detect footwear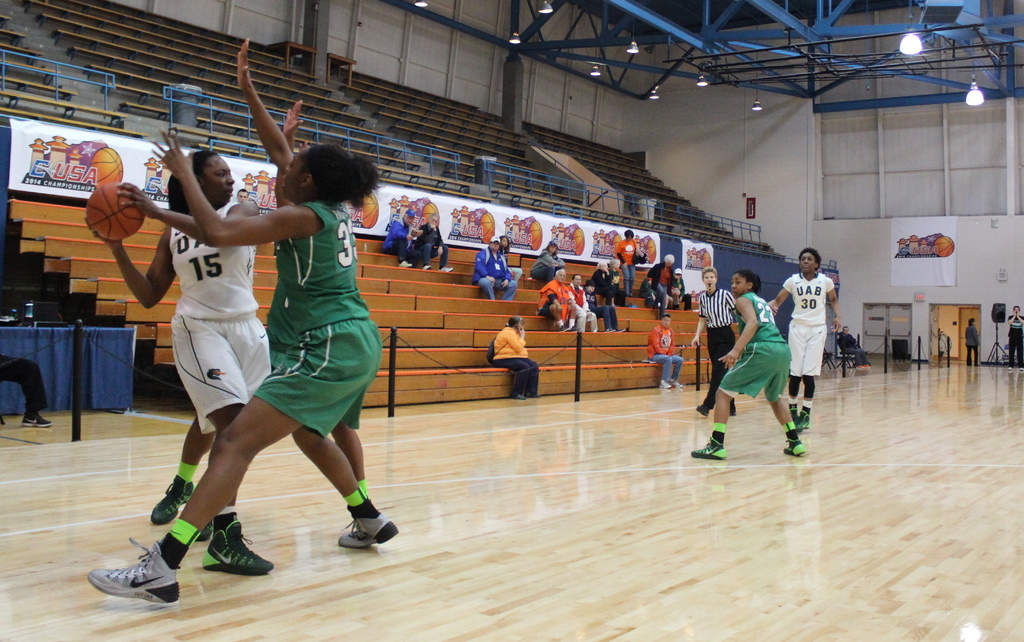
(150, 475, 194, 527)
